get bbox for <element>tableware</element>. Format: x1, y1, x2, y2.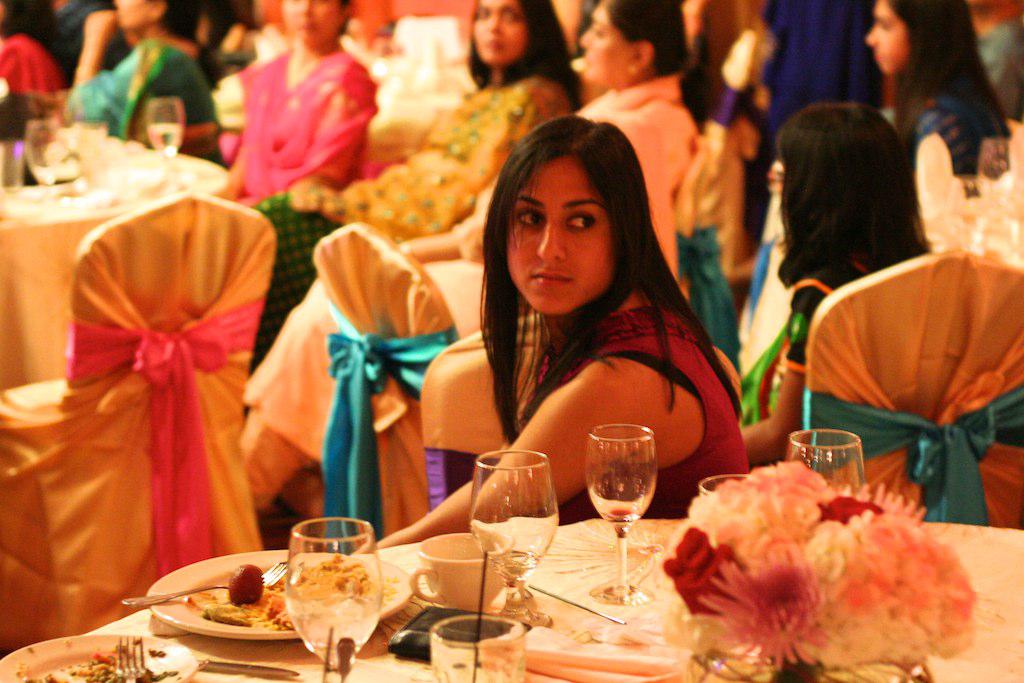
785, 426, 865, 490.
